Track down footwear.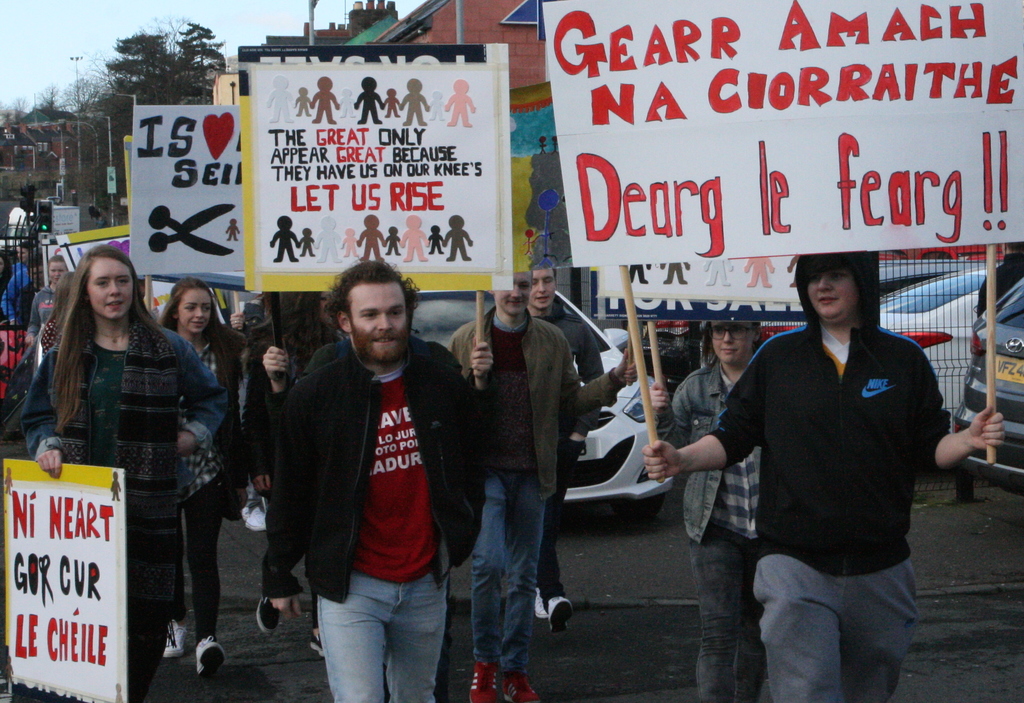
Tracked to left=194, top=636, right=230, bottom=686.
